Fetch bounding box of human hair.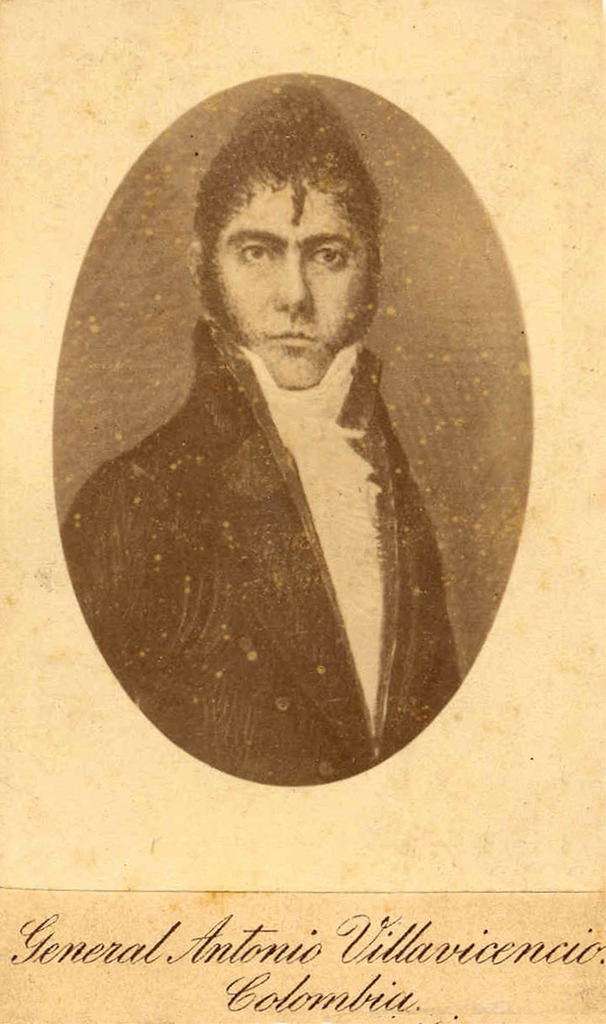
Bbox: bbox=(184, 112, 392, 319).
